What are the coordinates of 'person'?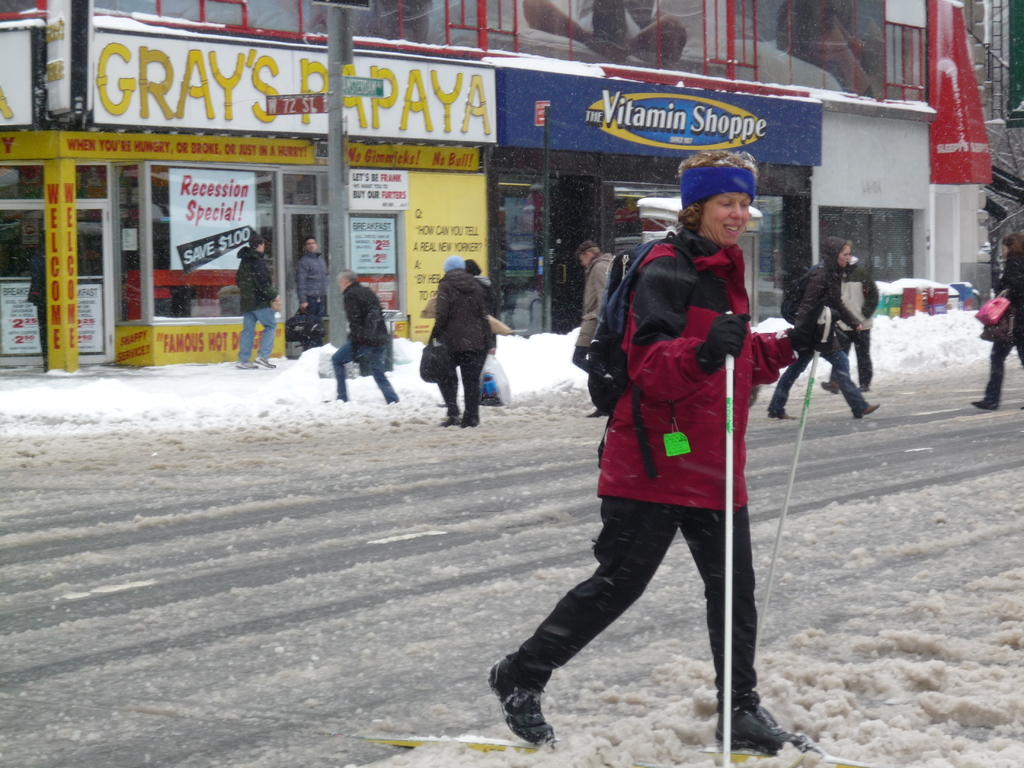
locate(235, 236, 281, 373).
